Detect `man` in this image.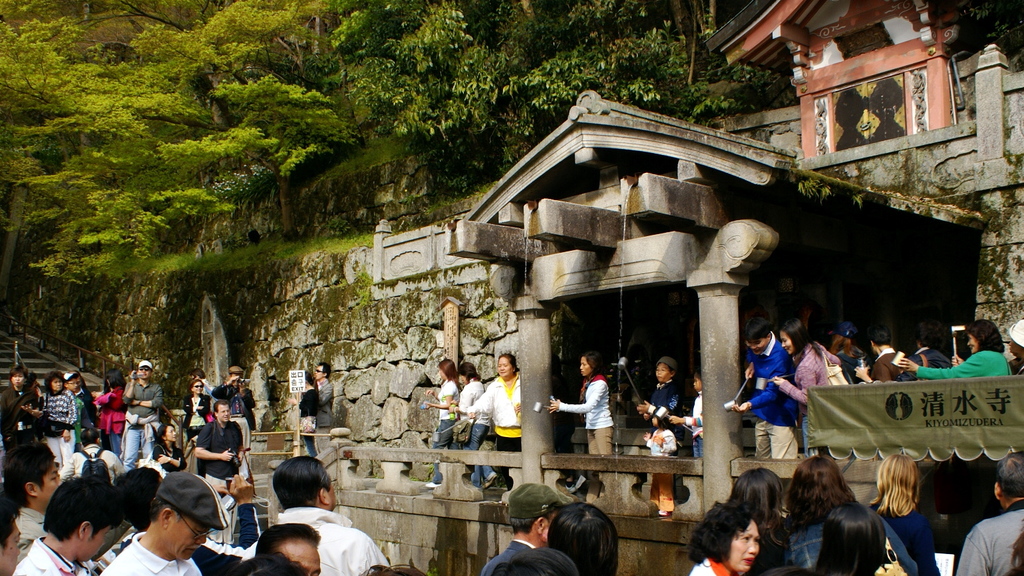
Detection: 254 523 321 575.
